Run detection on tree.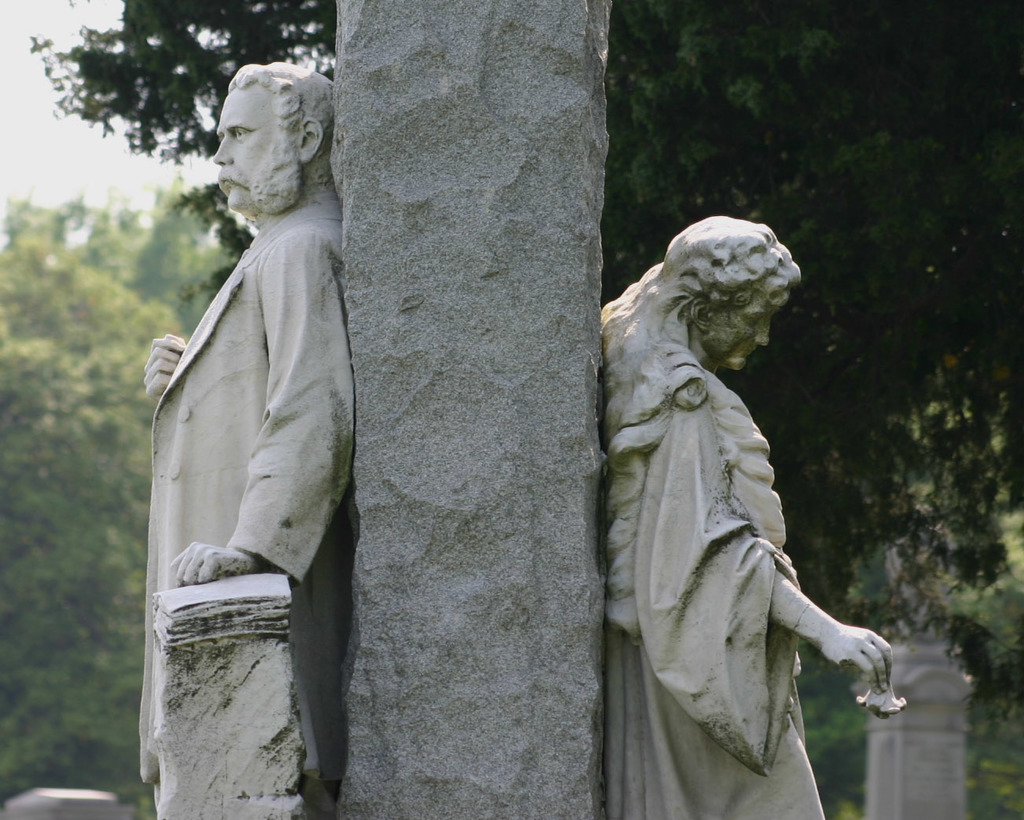
Result: {"left": 607, "top": 0, "right": 1023, "bottom": 819}.
